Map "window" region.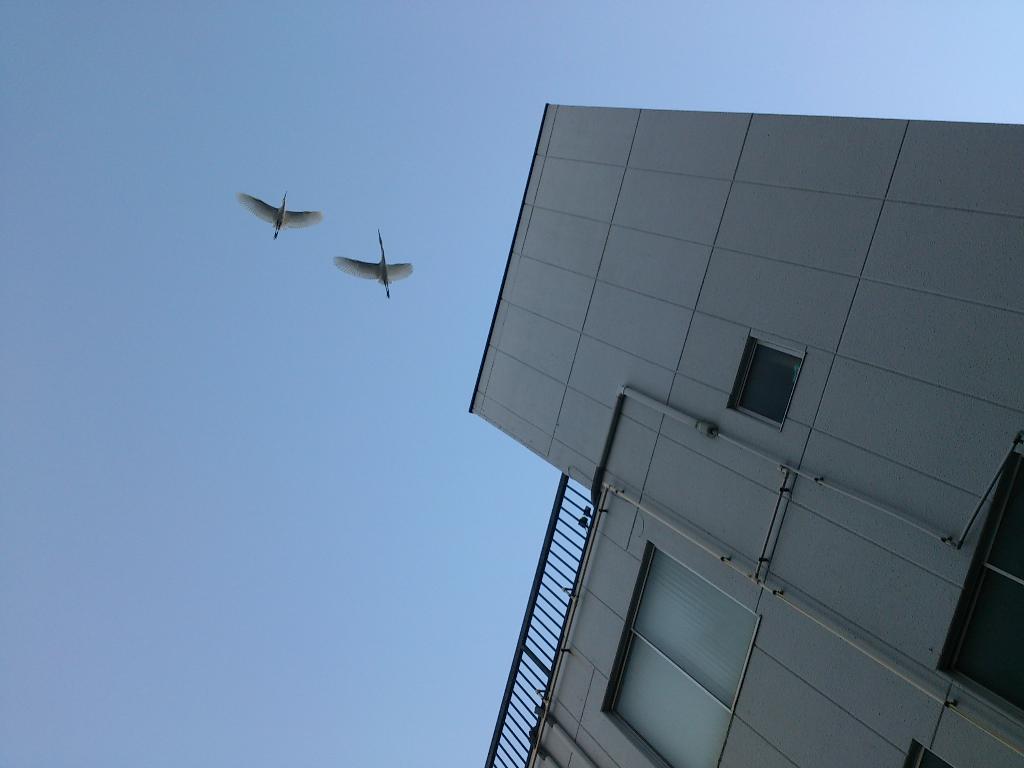
Mapped to BBox(599, 544, 761, 767).
